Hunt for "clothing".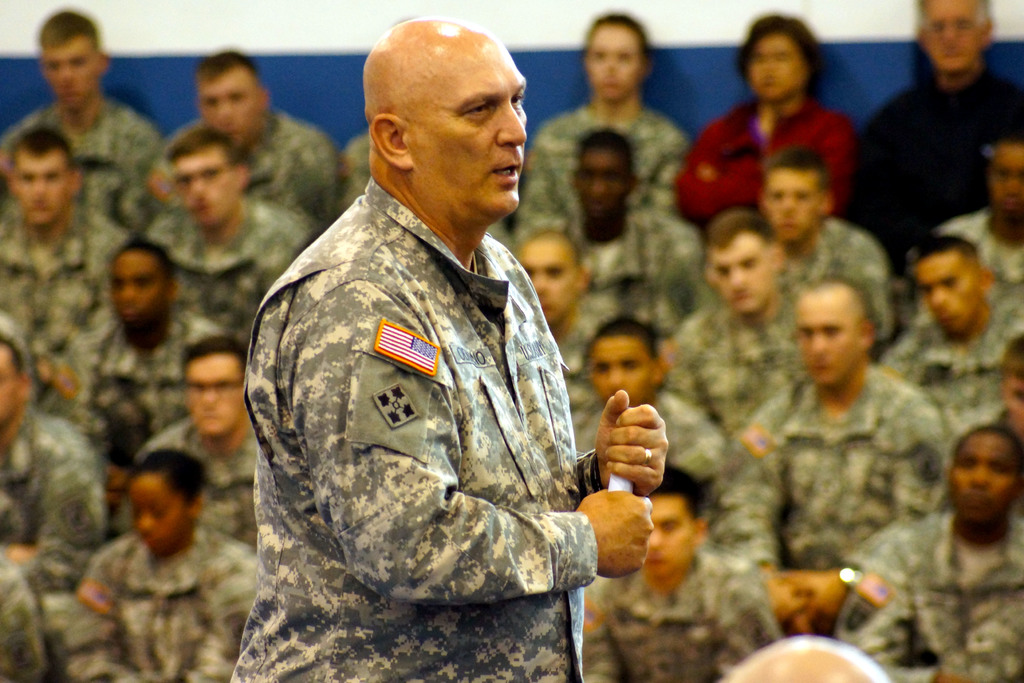
Hunted down at [538,309,593,368].
